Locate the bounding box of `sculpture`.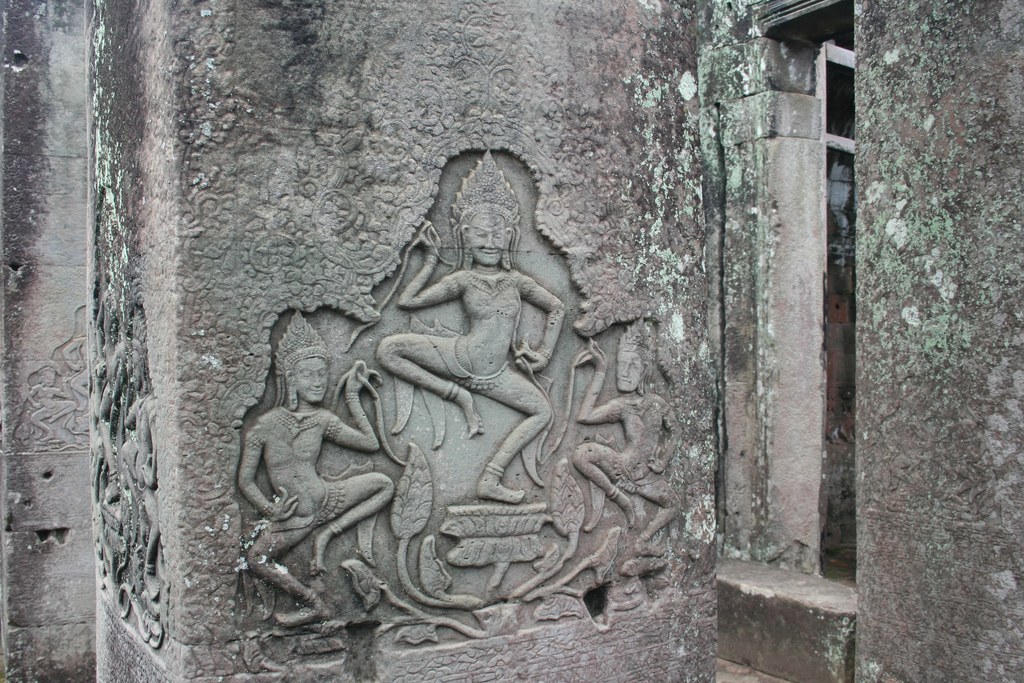
Bounding box: {"x1": 339, "y1": 137, "x2": 589, "y2": 509}.
